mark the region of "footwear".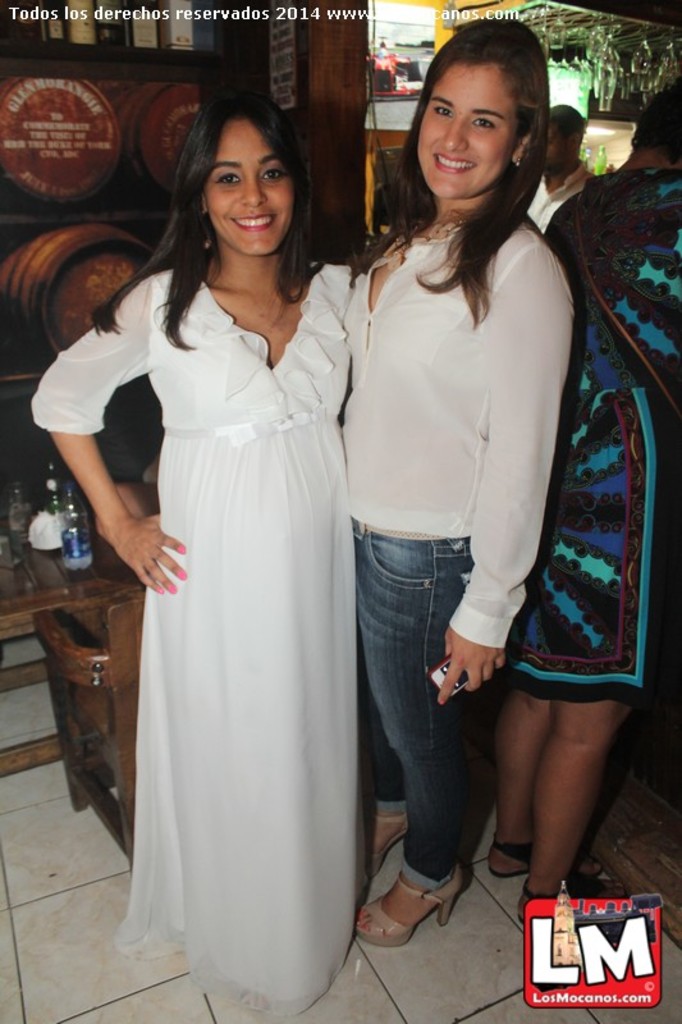
Region: [left=490, top=835, right=604, bottom=879].
